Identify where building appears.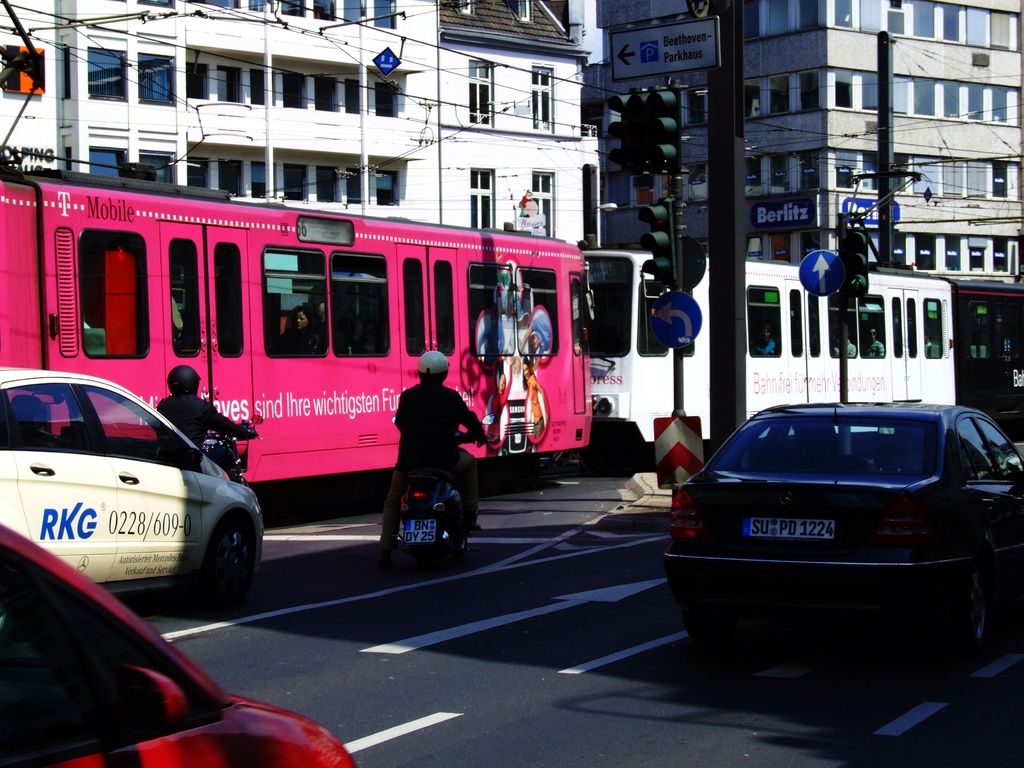
Appears at {"x1": 592, "y1": 0, "x2": 1020, "y2": 383}.
